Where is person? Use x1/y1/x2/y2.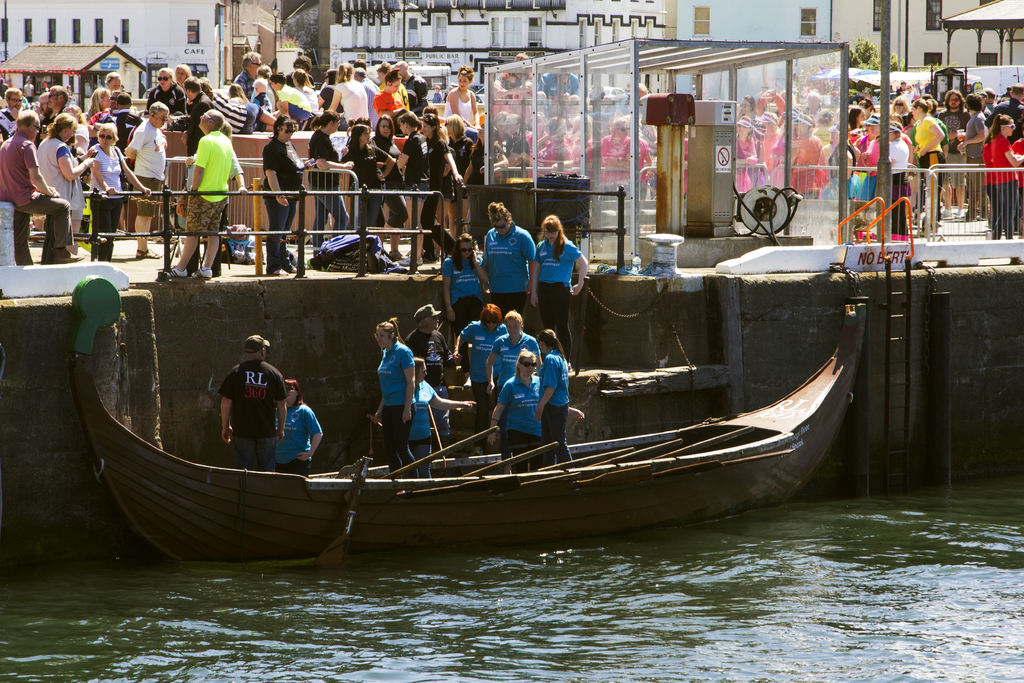
165/62/190/115.
